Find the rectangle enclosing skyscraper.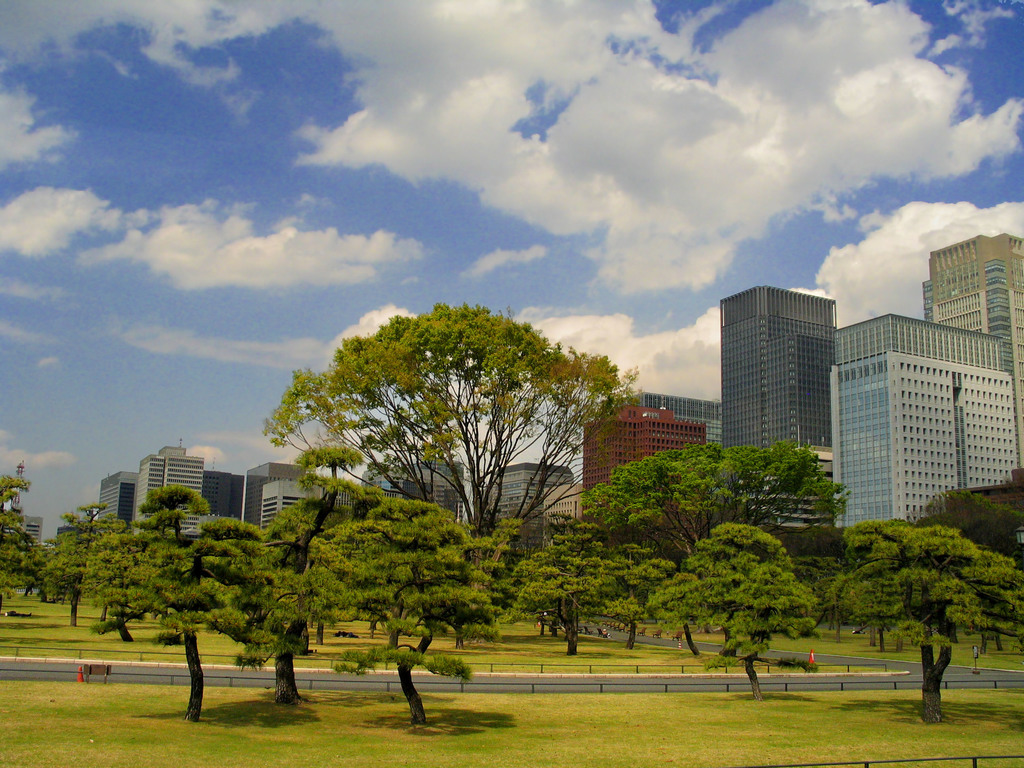
box=[833, 312, 1023, 529].
